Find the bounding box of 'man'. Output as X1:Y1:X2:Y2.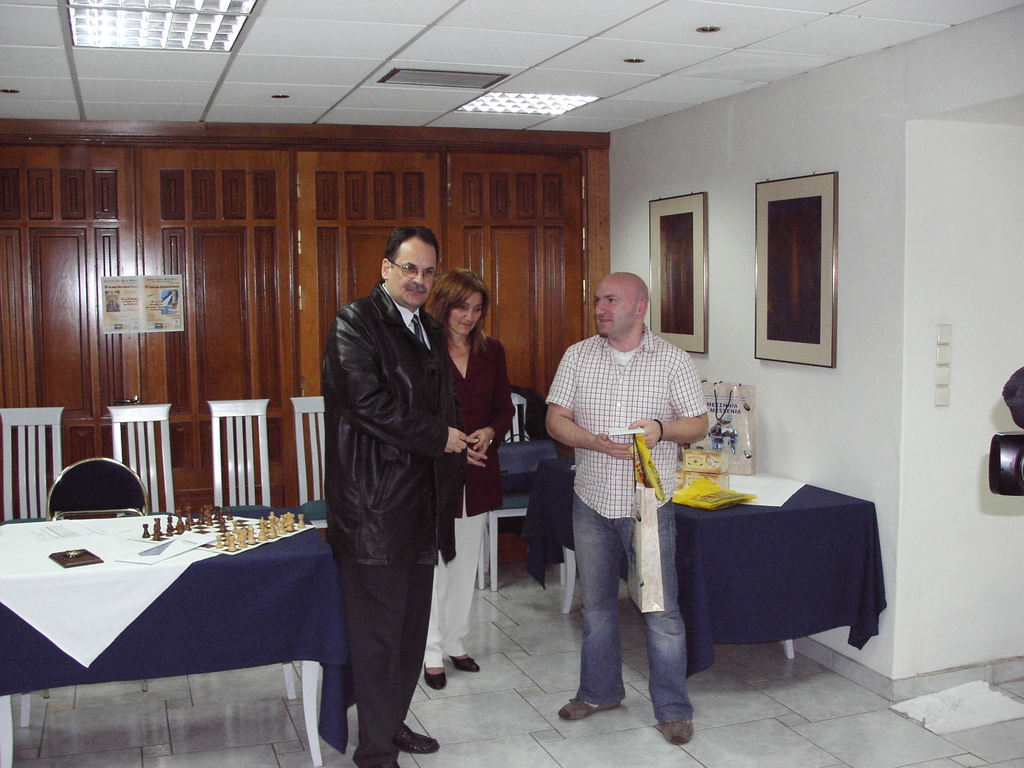
319:228:479:767.
